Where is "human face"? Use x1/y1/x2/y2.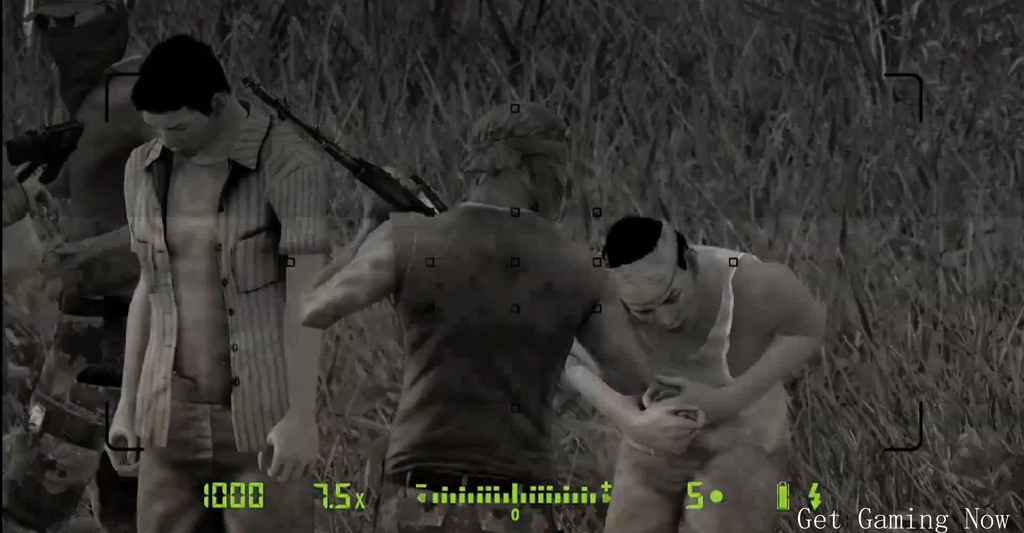
627/272/694/332.
